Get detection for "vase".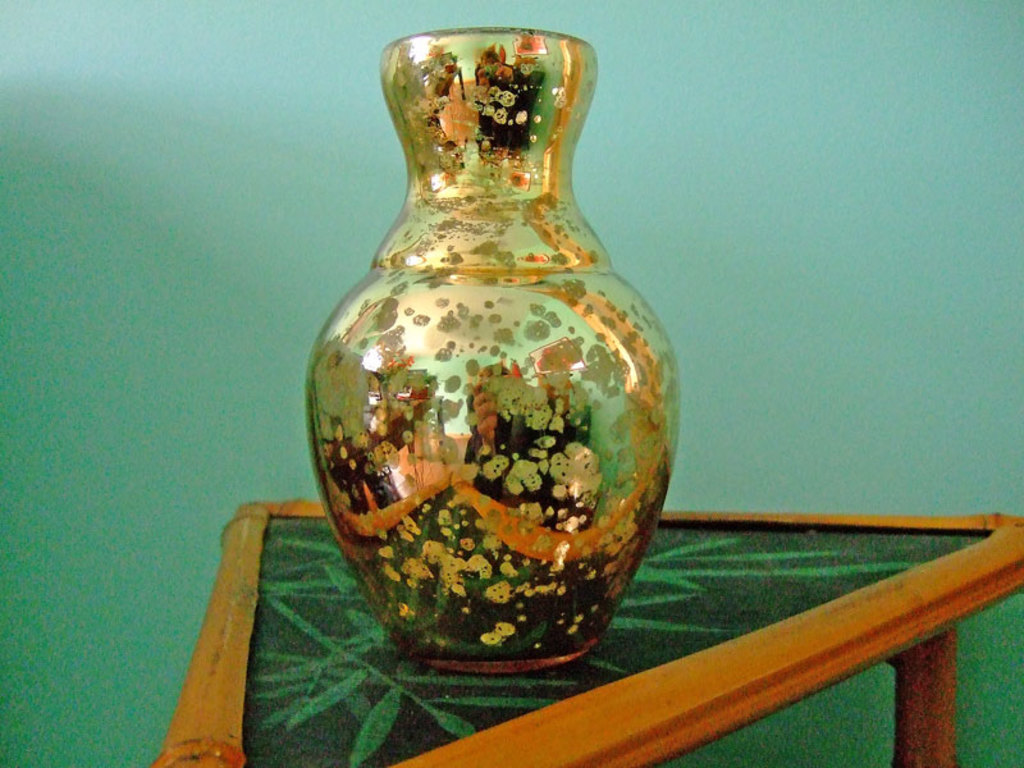
Detection: select_region(305, 29, 682, 677).
